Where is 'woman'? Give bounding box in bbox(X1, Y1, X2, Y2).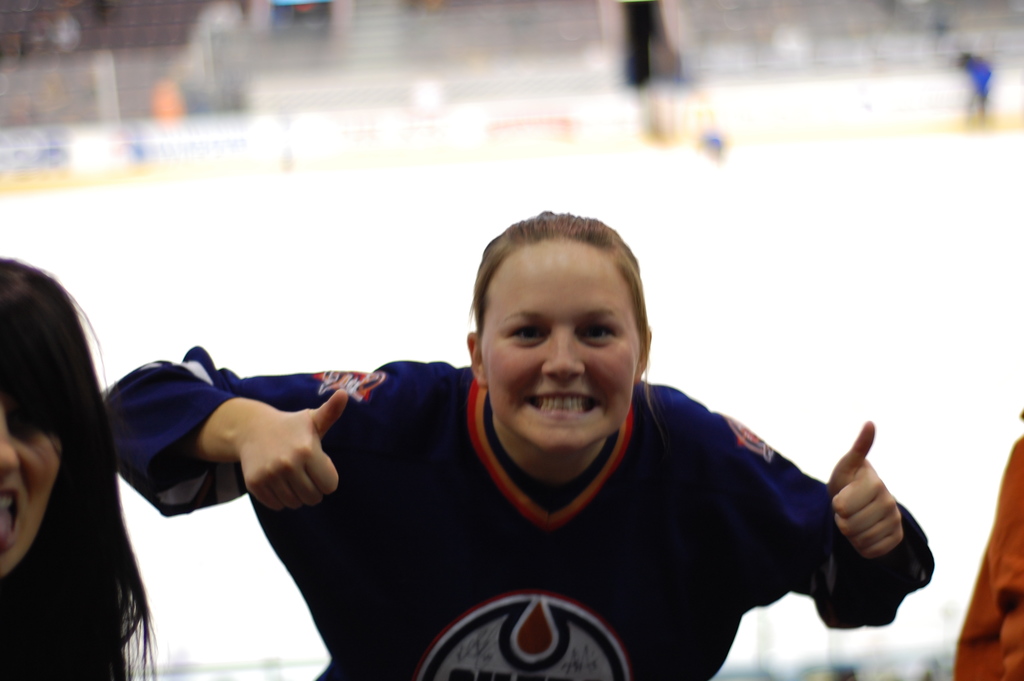
bbox(135, 167, 888, 680).
